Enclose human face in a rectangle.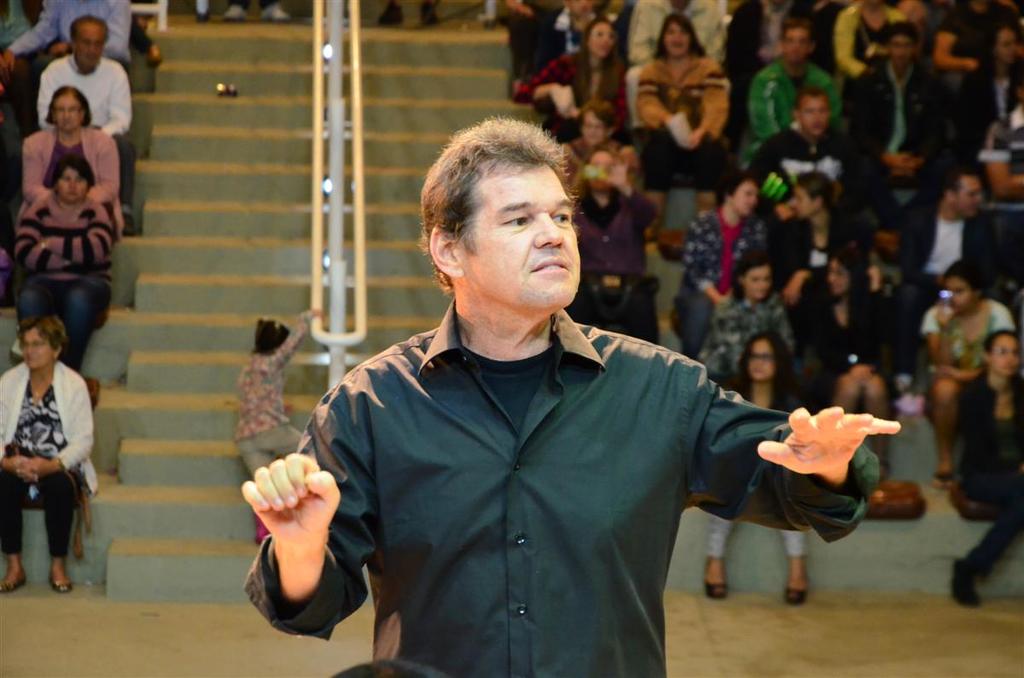
detection(74, 21, 105, 69).
